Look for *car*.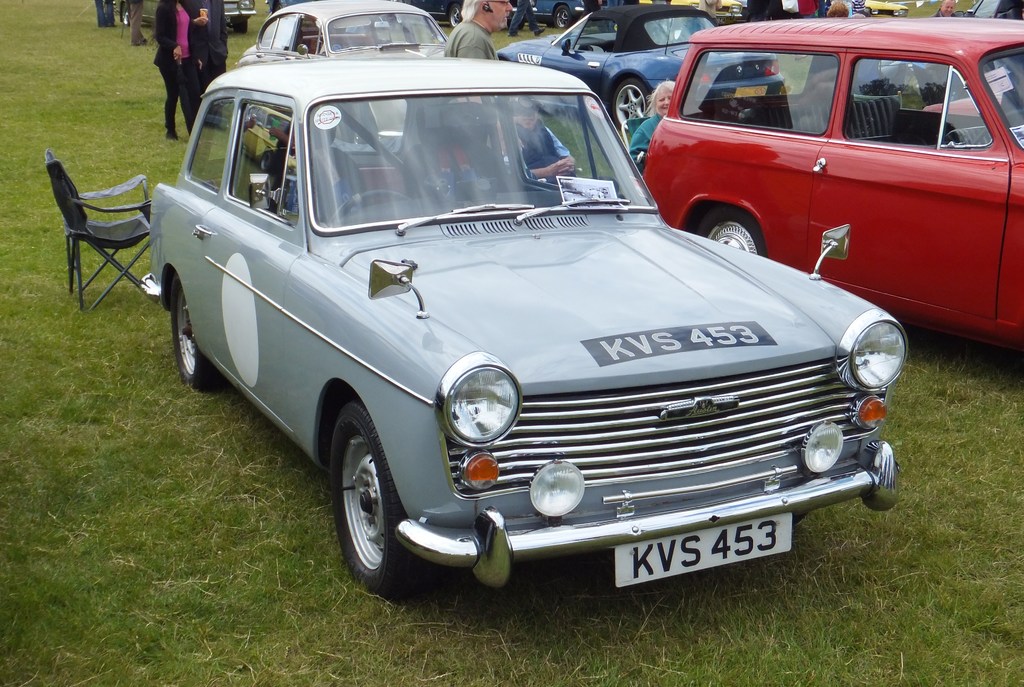
Found: (237,0,450,126).
